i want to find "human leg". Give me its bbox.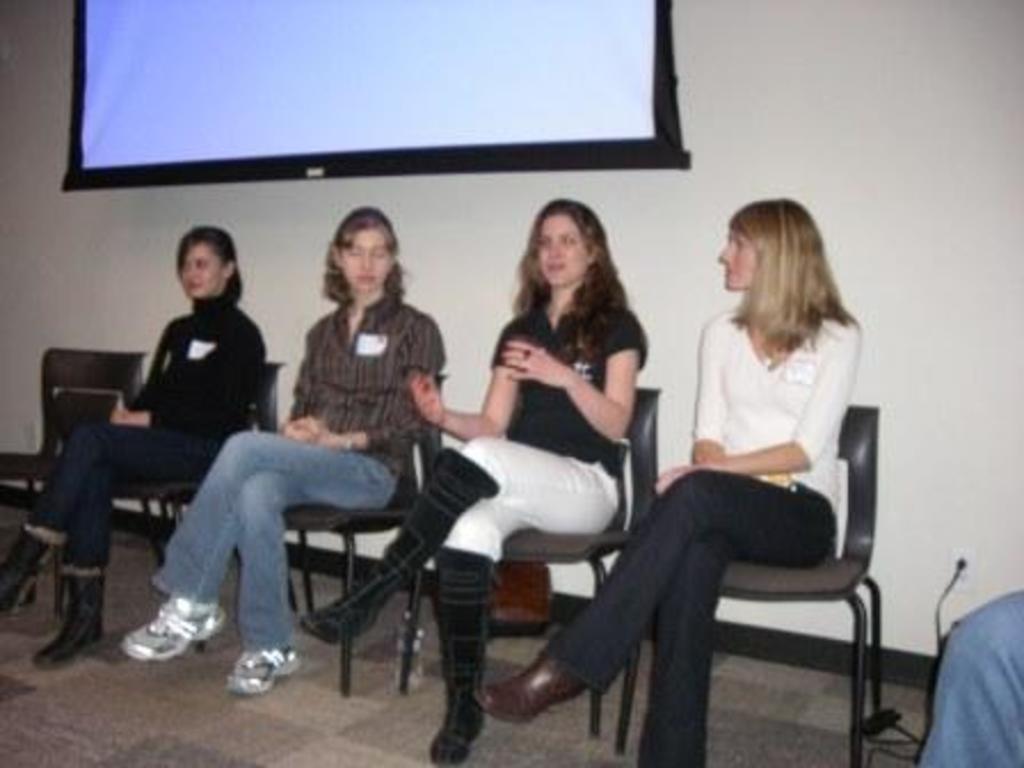
pyautogui.locateOnScreen(2, 416, 229, 665).
